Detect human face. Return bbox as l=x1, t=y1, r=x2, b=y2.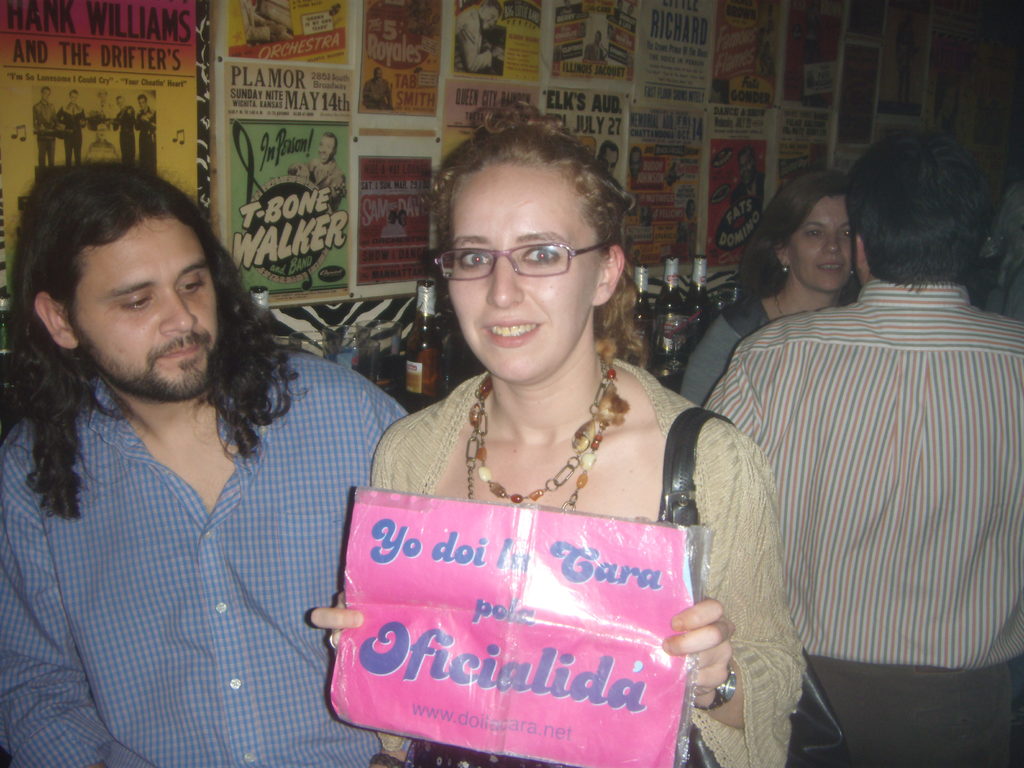
l=450, t=167, r=602, b=387.
